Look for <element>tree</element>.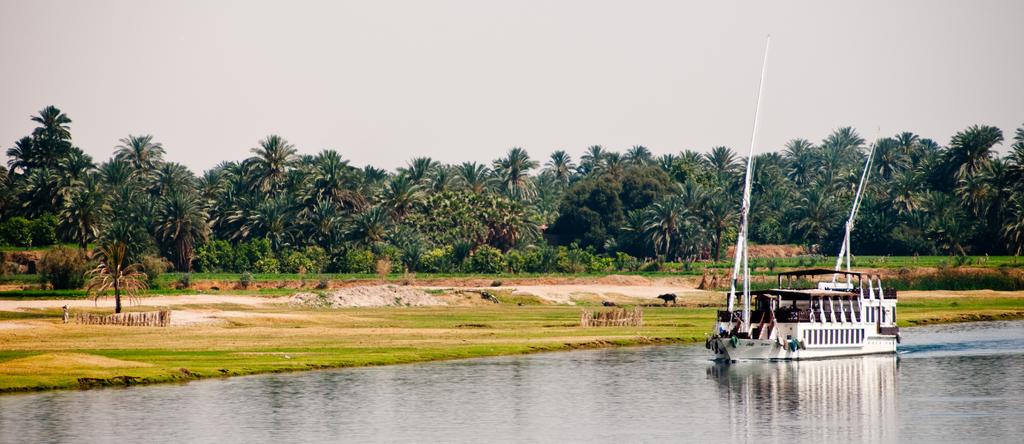
Found: 862 127 955 240.
